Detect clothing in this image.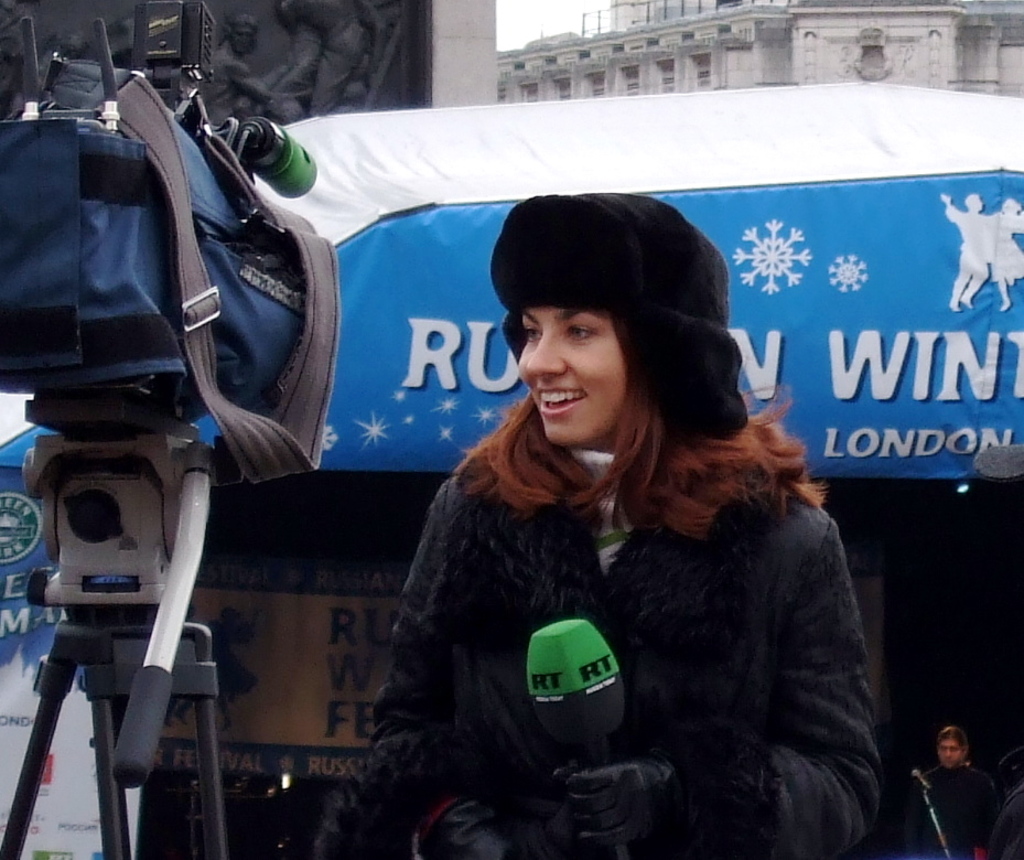
Detection: 377,484,880,859.
